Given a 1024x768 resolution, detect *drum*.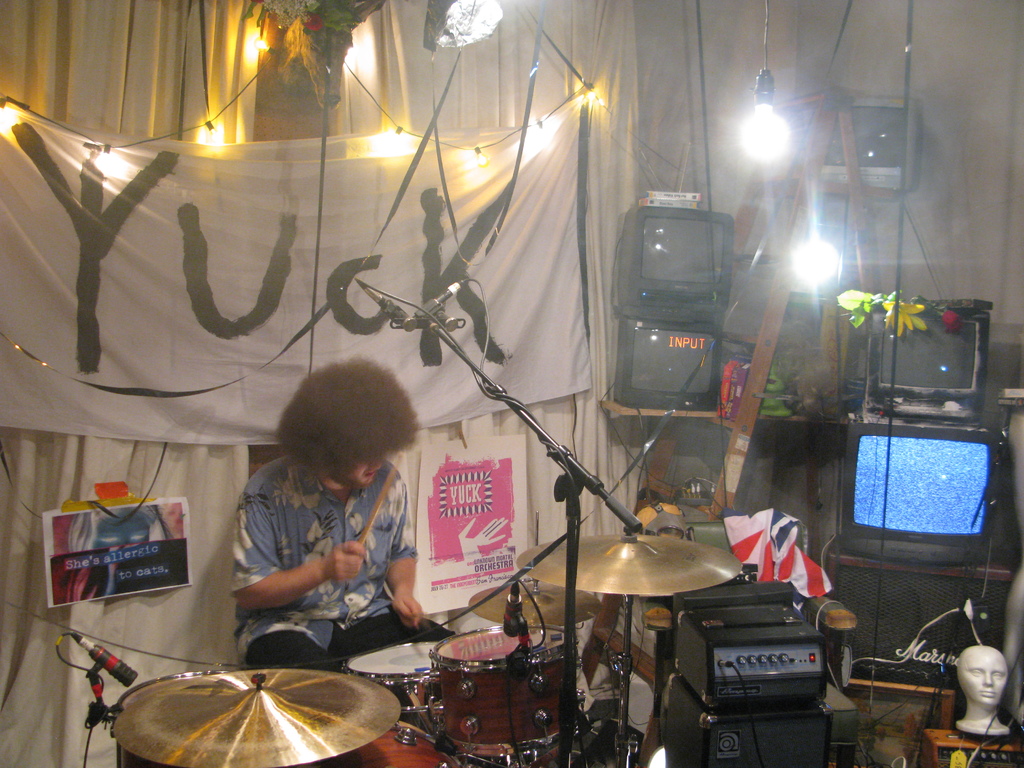
[282, 722, 449, 767].
